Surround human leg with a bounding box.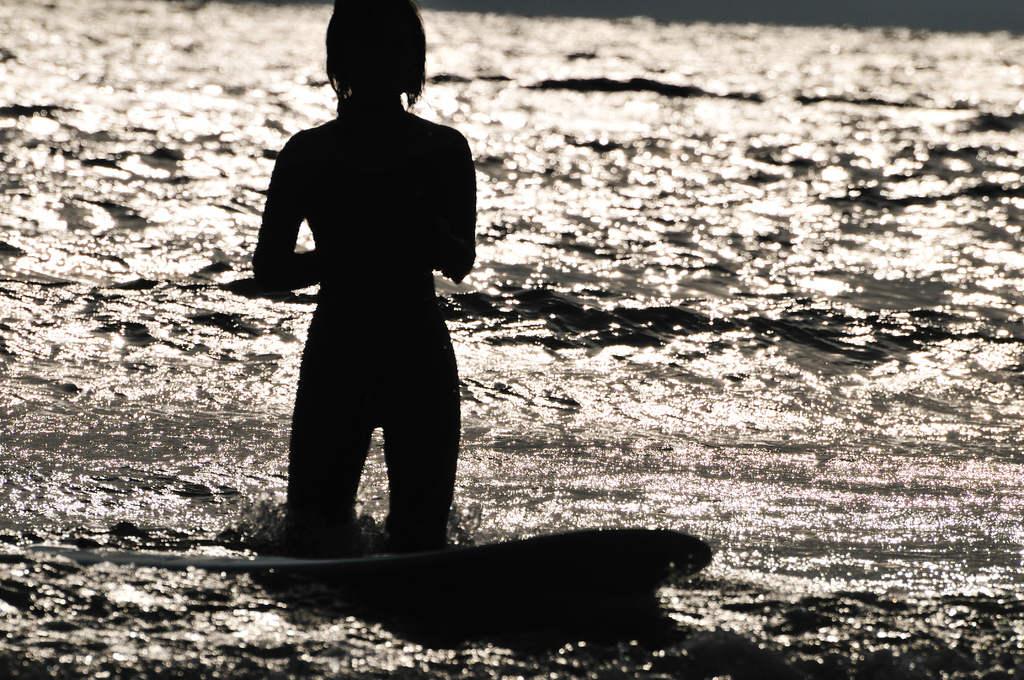
290, 376, 376, 553.
